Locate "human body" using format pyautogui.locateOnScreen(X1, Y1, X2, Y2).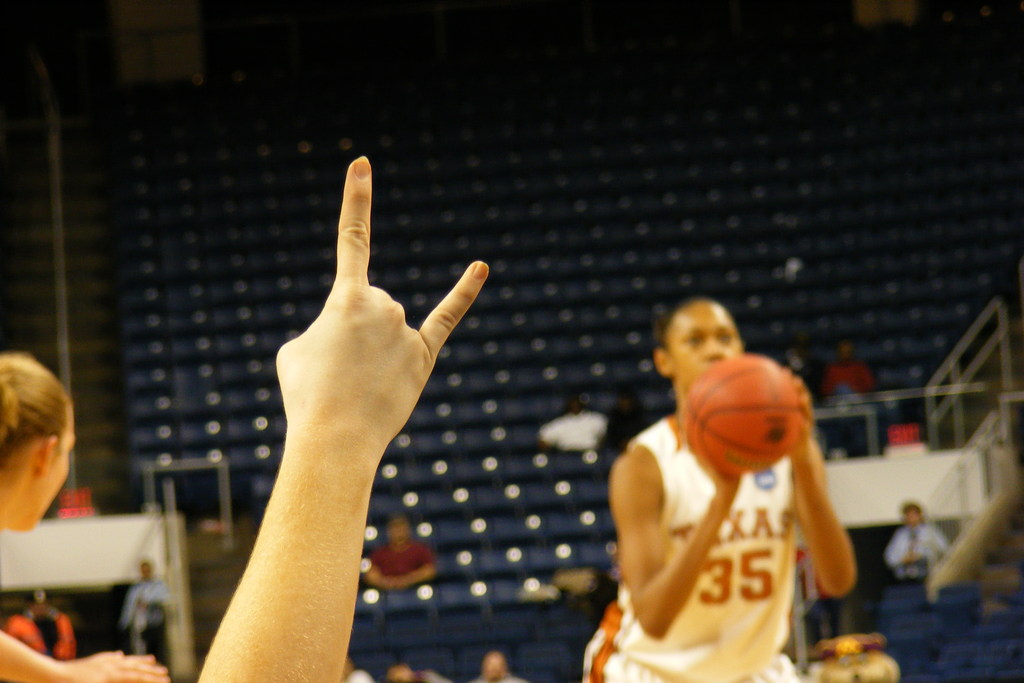
pyautogui.locateOnScreen(586, 288, 839, 682).
